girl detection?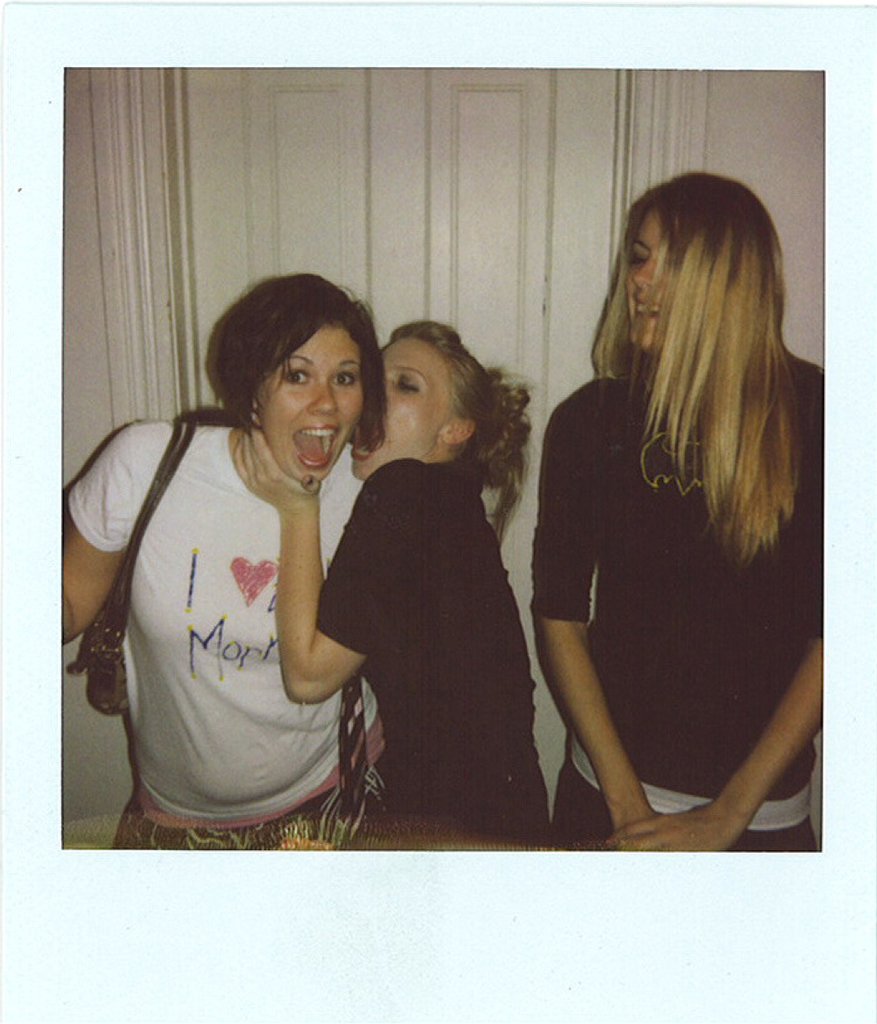
[left=60, top=270, right=363, bottom=892]
